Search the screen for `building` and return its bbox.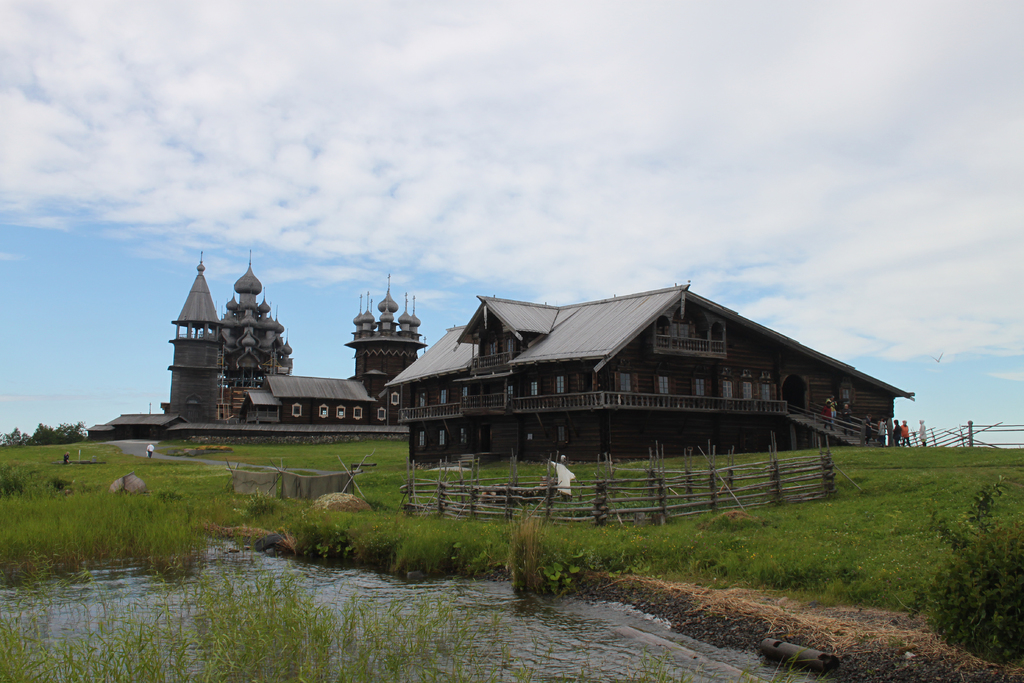
Found: x1=384, y1=283, x2=915, y2=464.
